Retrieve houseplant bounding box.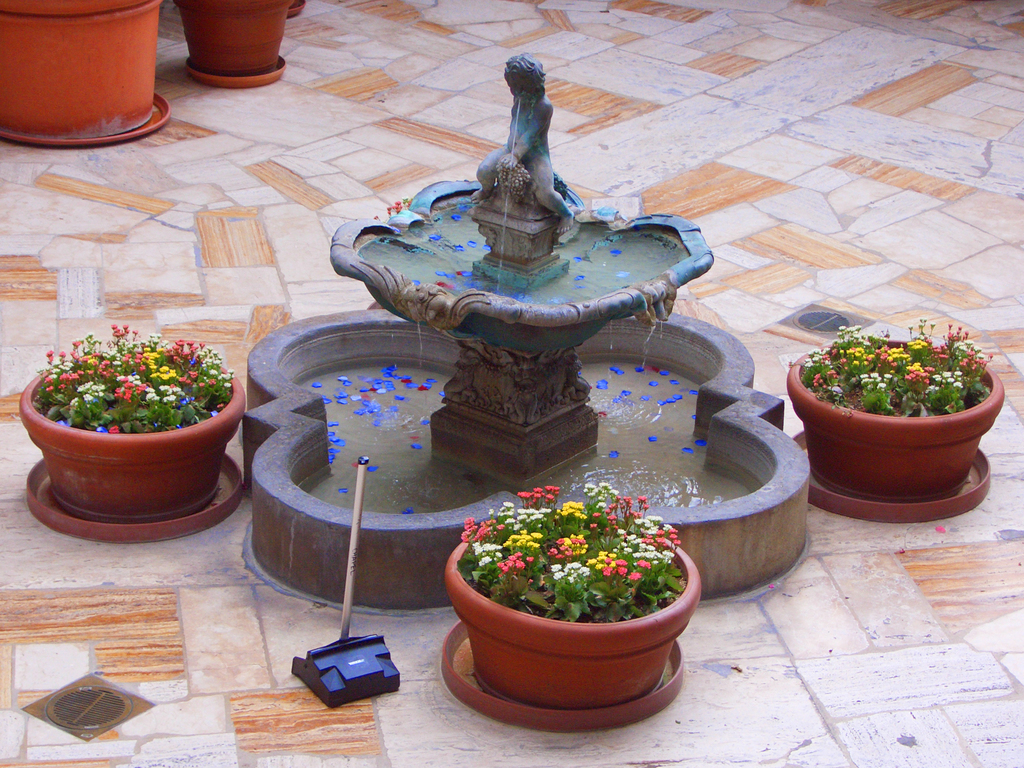
Bounding box: pyautogui.locateOnScreen(438, 481, 708, 735).
